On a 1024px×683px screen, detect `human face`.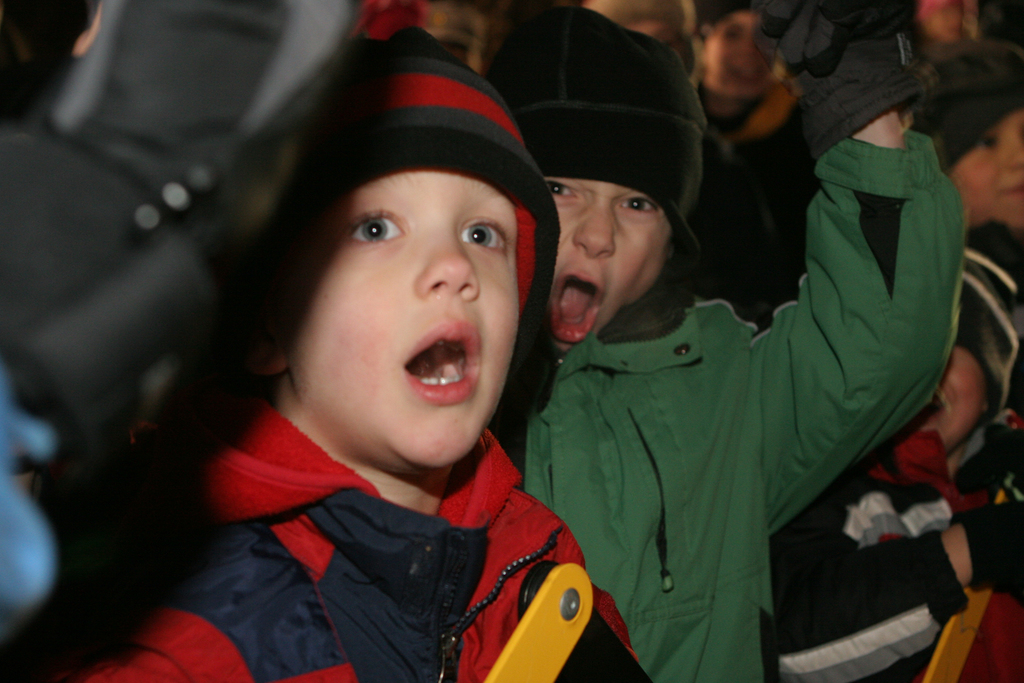
rect(701, 12, 769, 97).
